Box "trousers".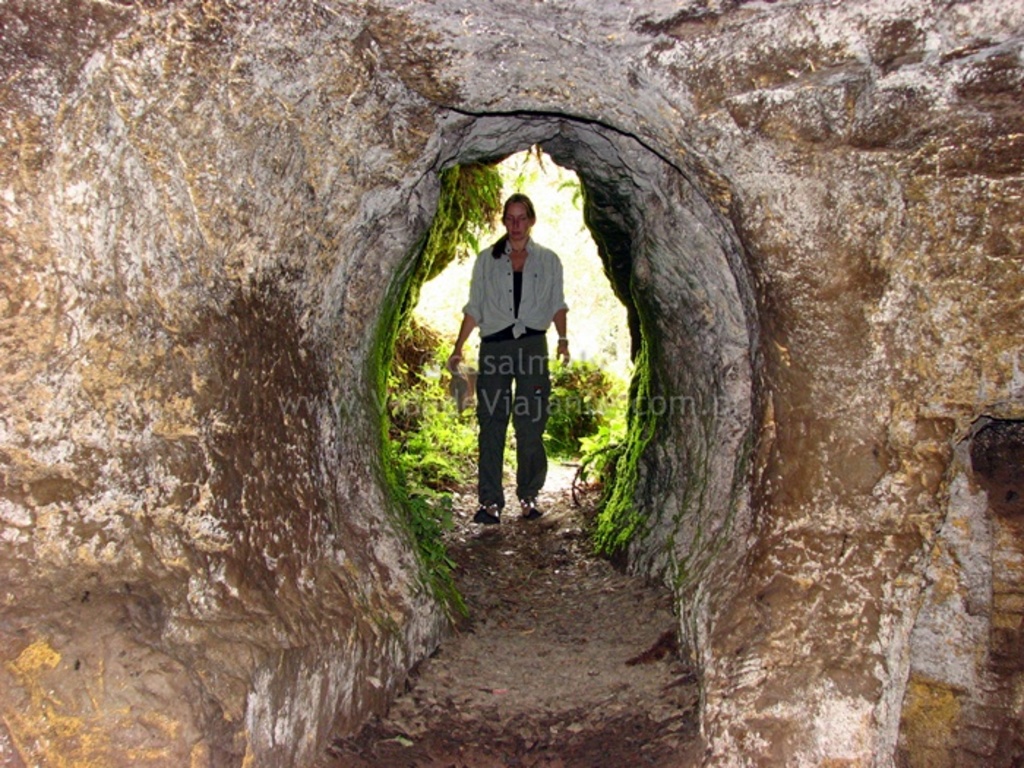
465,332,541,511.
